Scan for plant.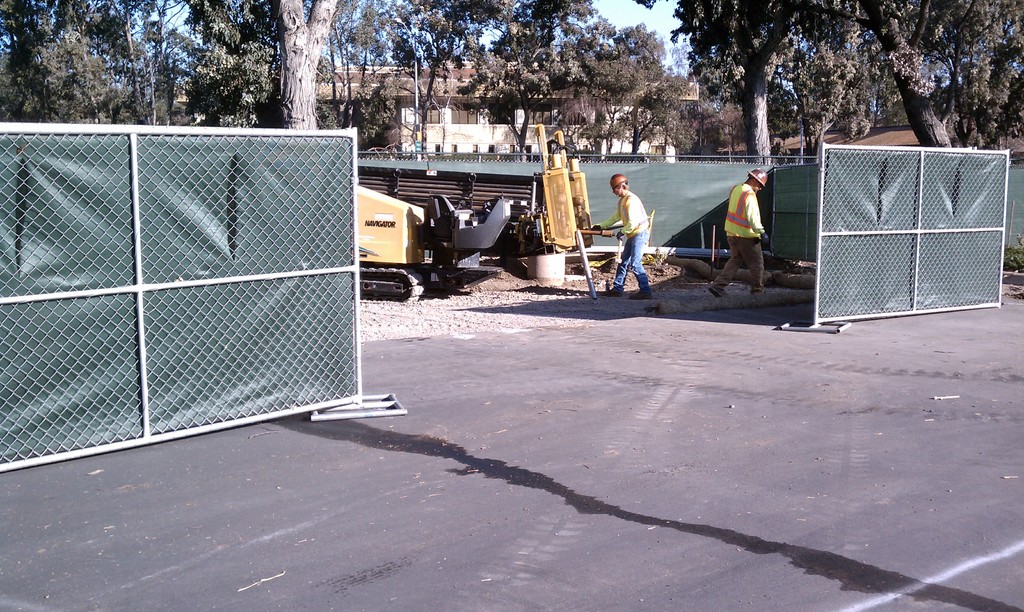
Scan result: [left=652, top=245, right=667, bottom=266].
